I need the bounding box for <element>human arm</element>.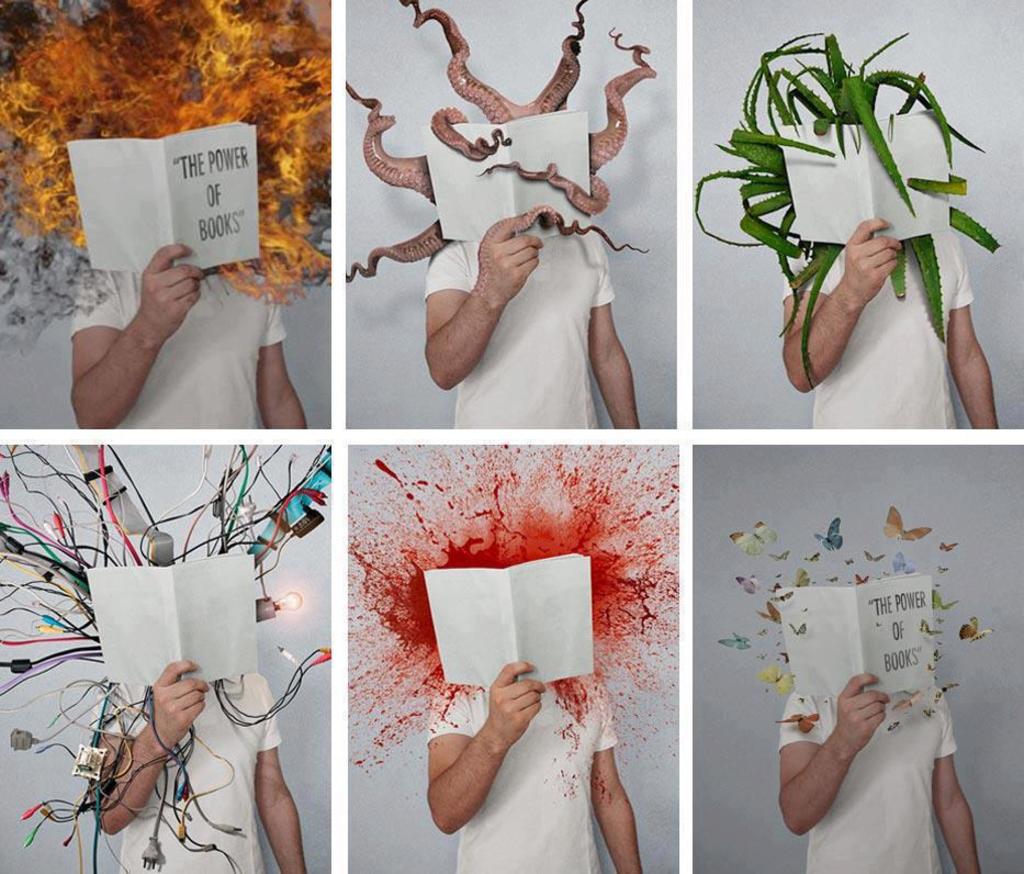
Here it is: {"left": 423, "top": 656, "right": 547, "bottom": 831}.
